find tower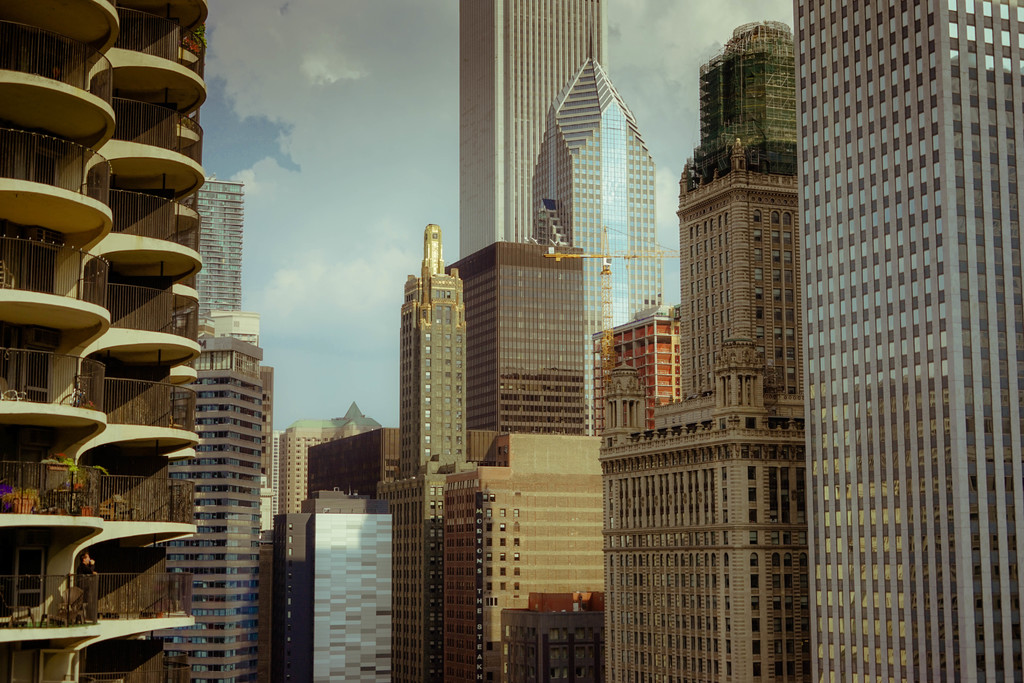
x1=84, y1=0, x2=182, y2=682
